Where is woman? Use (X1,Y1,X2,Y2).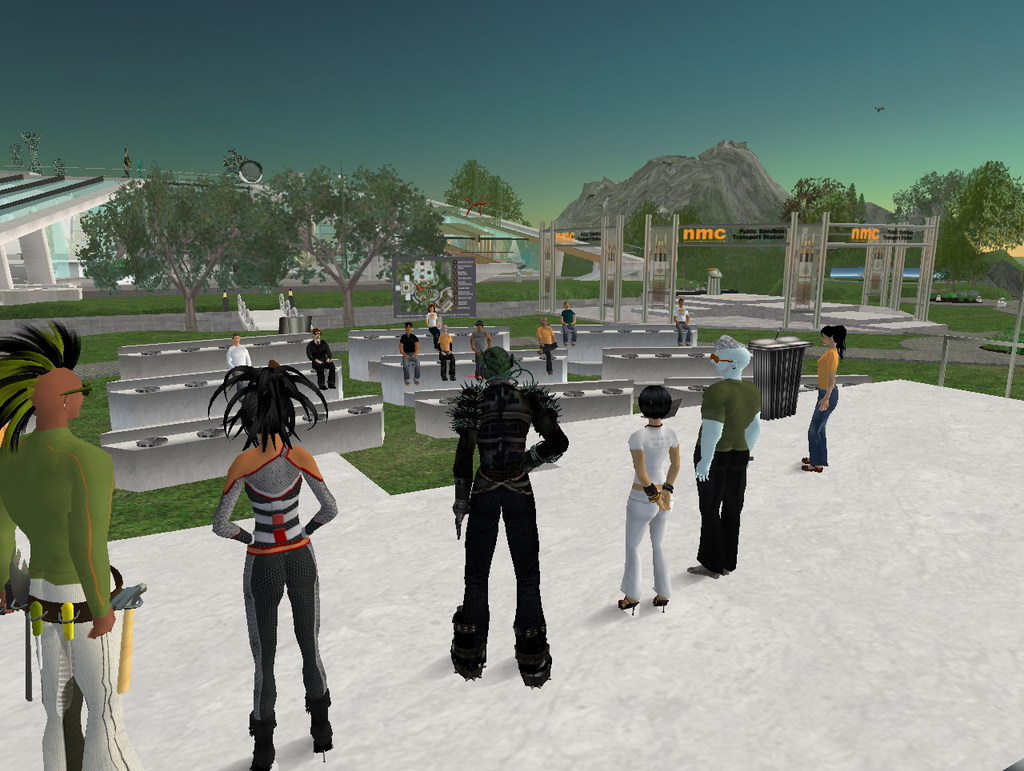
(622,393,685,624).
